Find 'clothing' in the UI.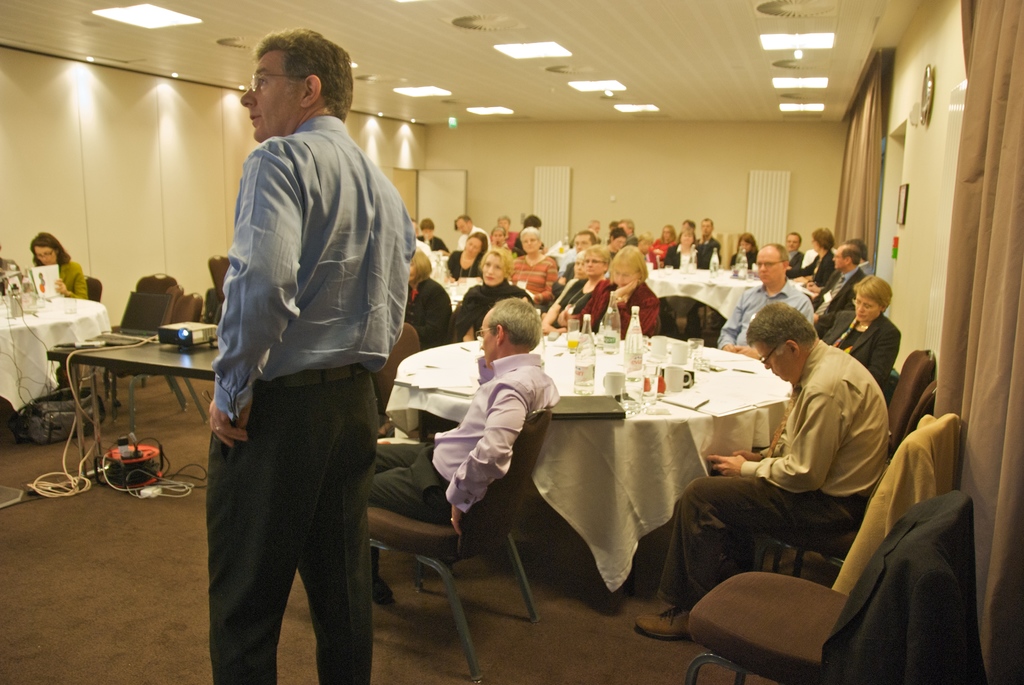
UI element at left=816, top=262, right=865, bottom=340.
